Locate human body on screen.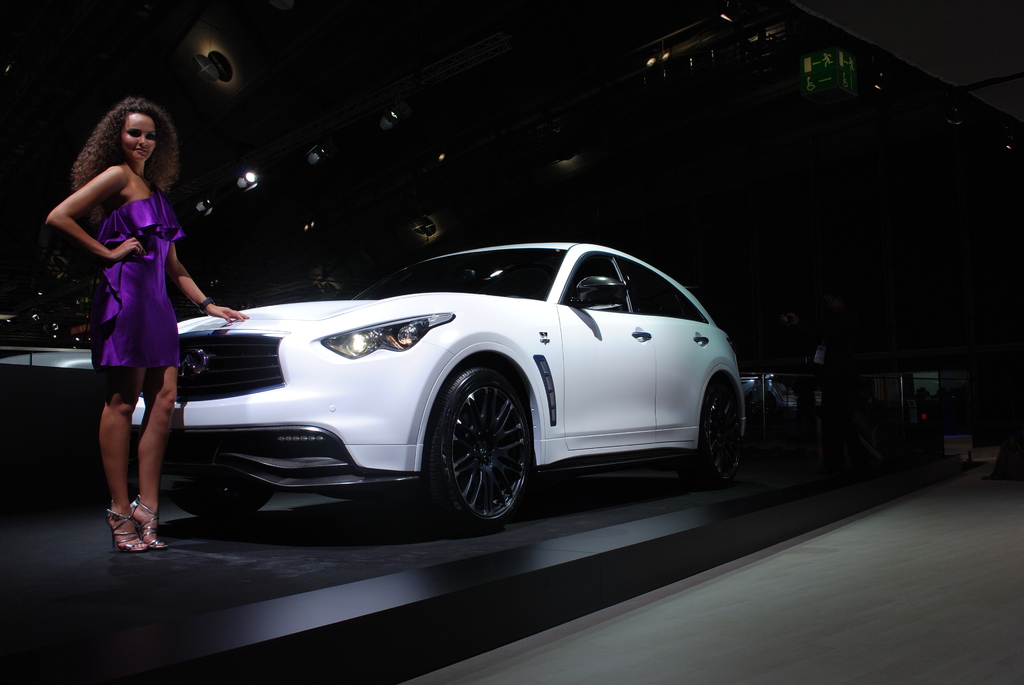
On screen at pyautogui.locateOnScreen(63, 67, 200, 545).
